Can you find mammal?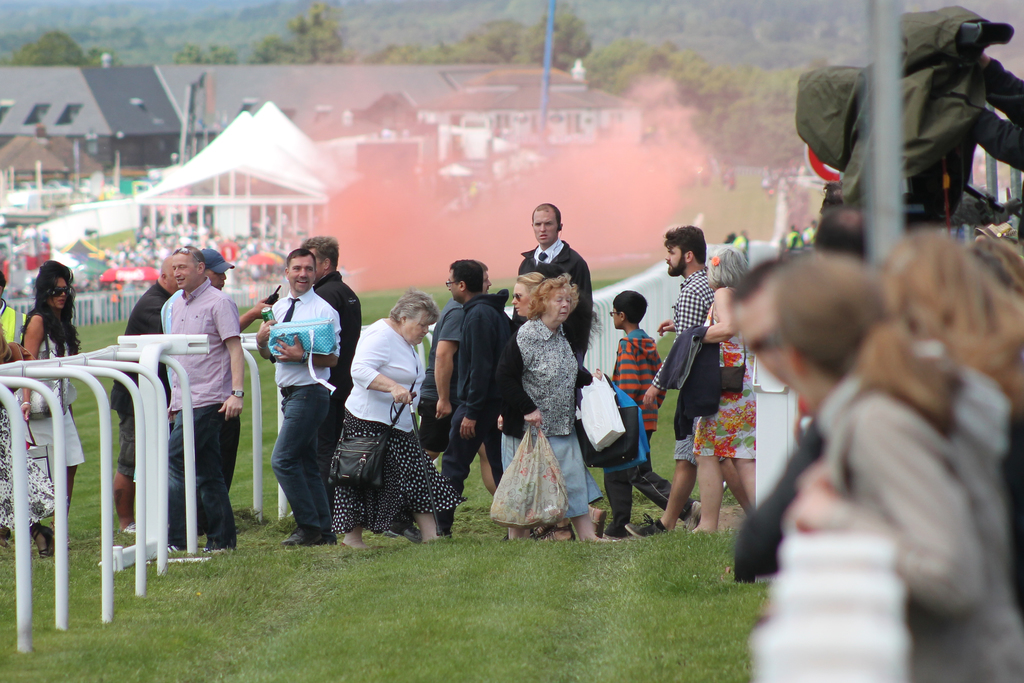
Yes, bounding box: <box>496,270,550,470</box>.
